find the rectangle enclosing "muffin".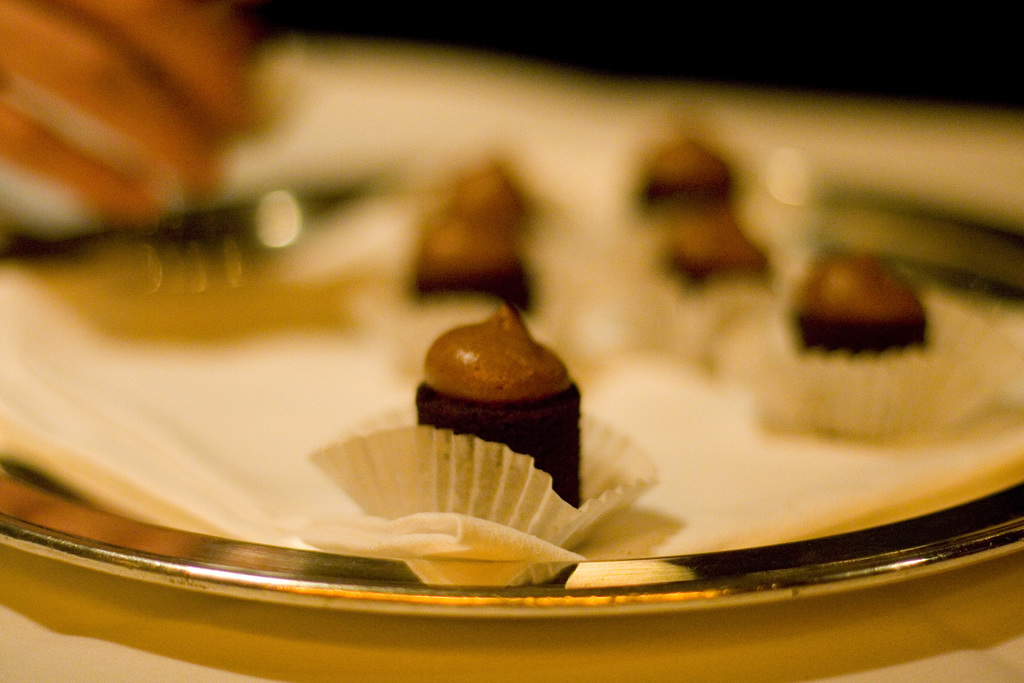
locate(409, 206, 540, 322).
